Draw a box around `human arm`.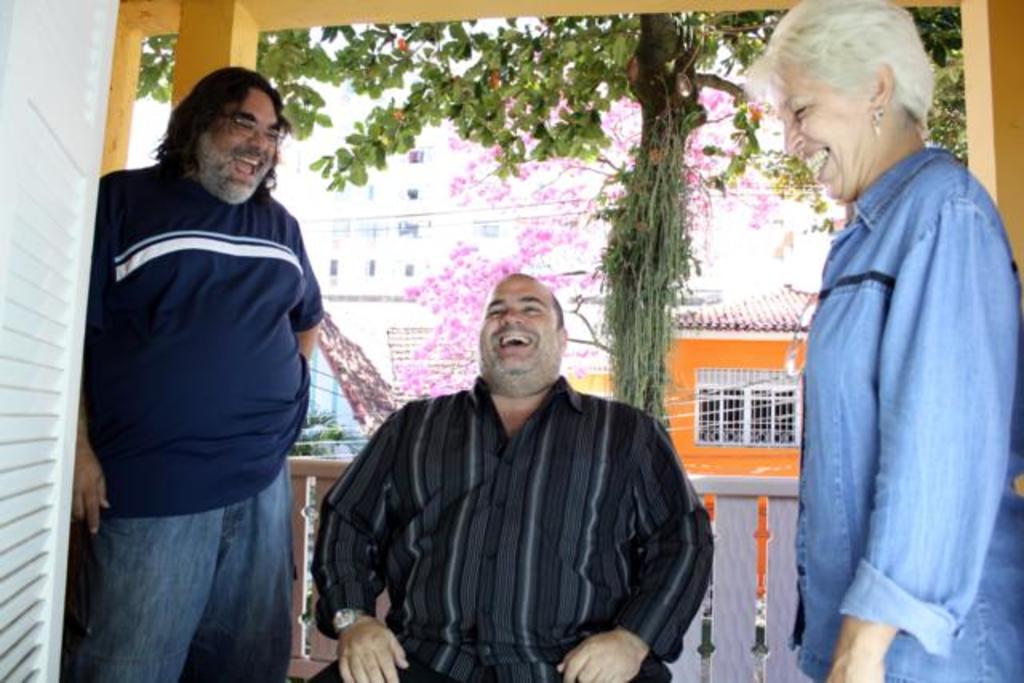
(309,409,414,681).
